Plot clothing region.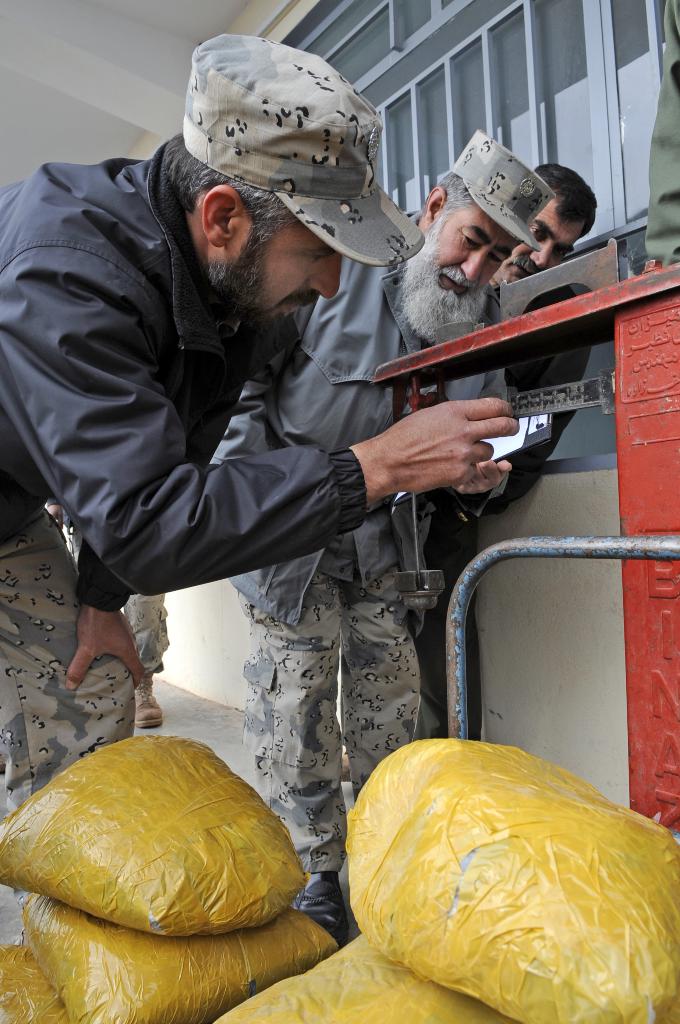
Plotted at crop(642, 0, 679, 263).
